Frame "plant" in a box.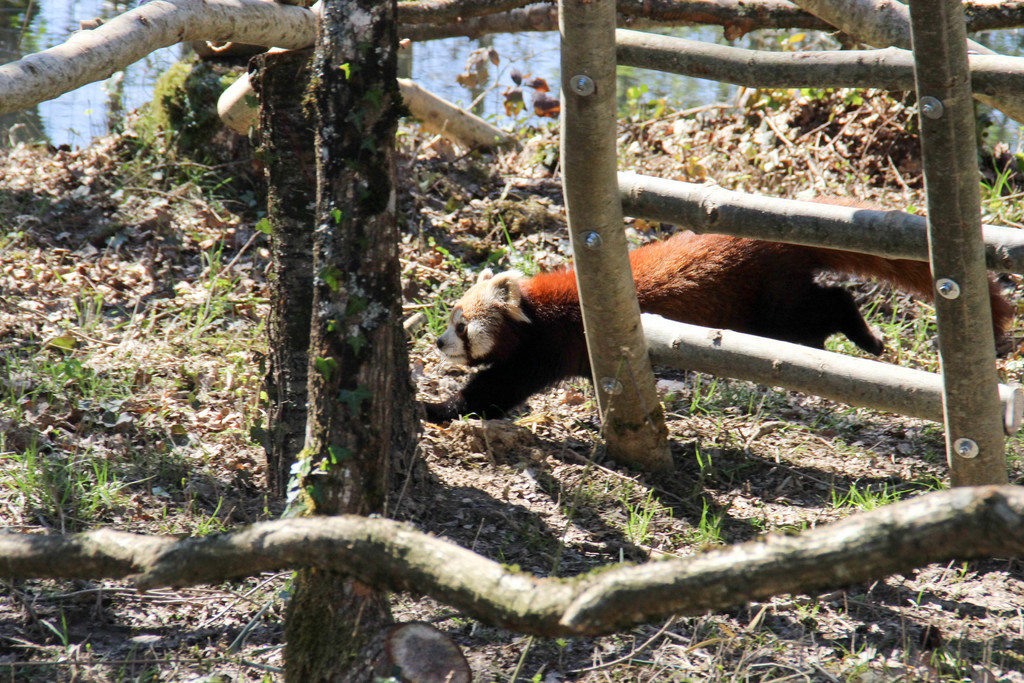
BBox(798, 599, 818, 628).
